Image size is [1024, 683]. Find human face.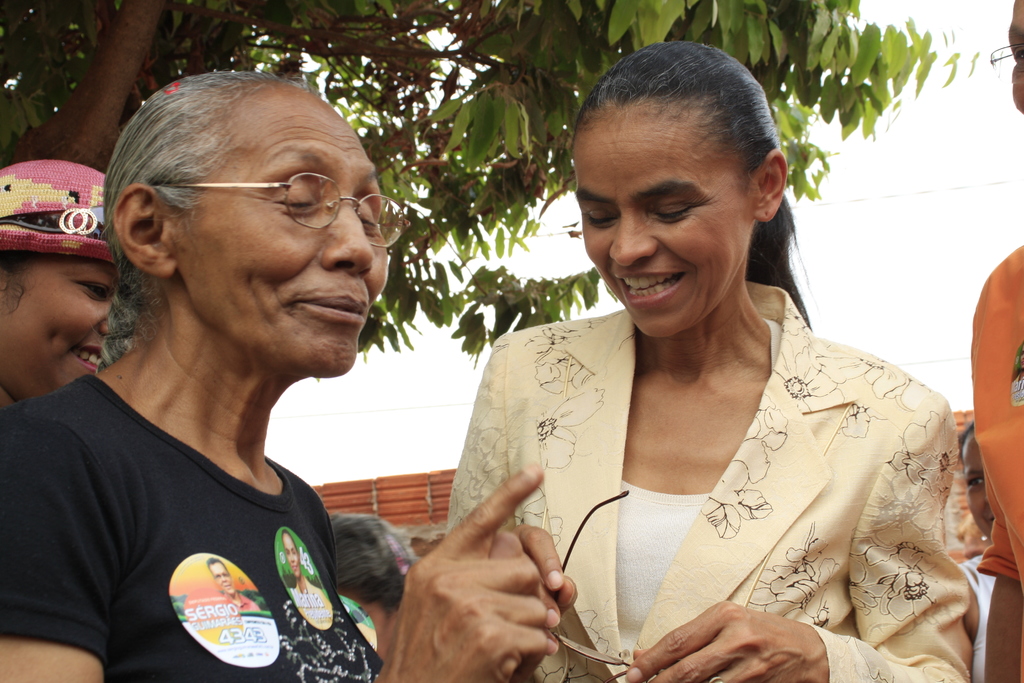
box=[163, 103, 388, 377].
